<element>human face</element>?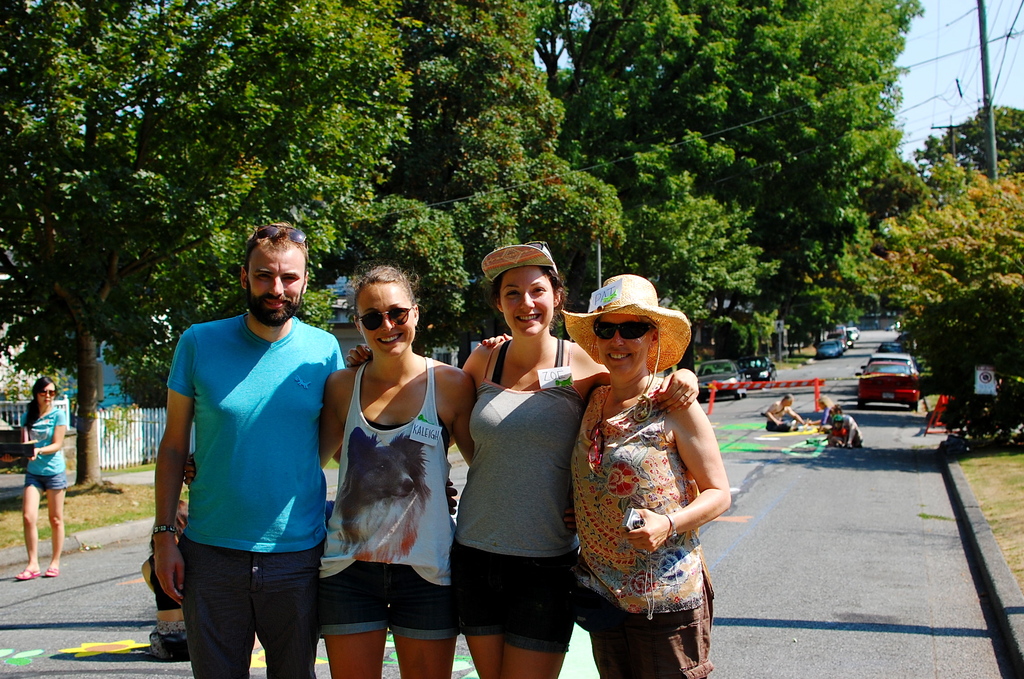
crop(360, 281, 414, 355)
